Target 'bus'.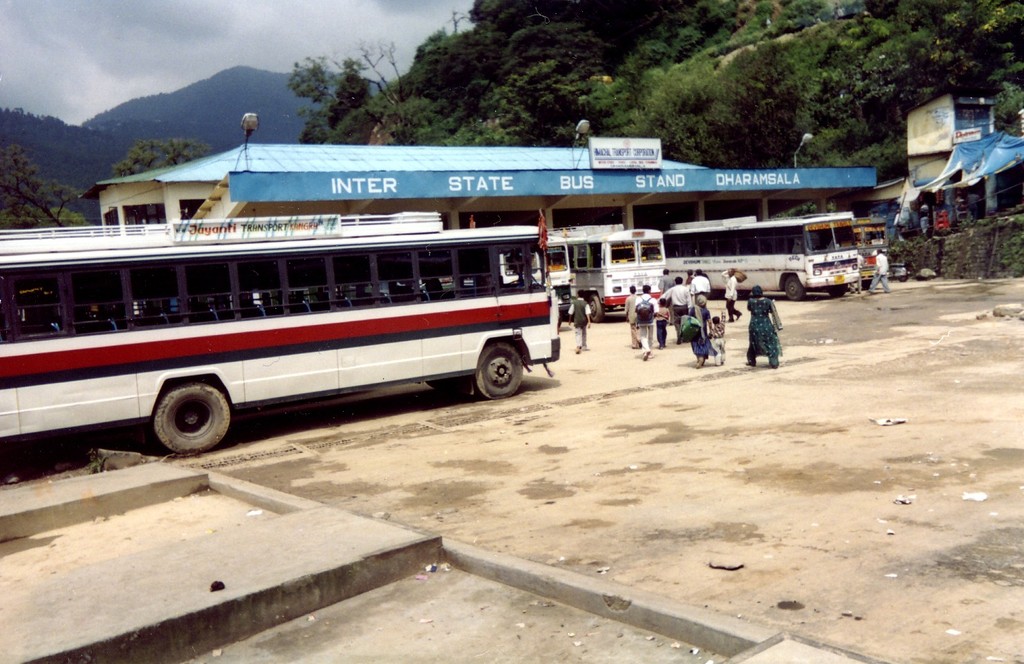
Target region: {"x1": 0, "y1": 211, "x2": 567, "y2": 457}.
